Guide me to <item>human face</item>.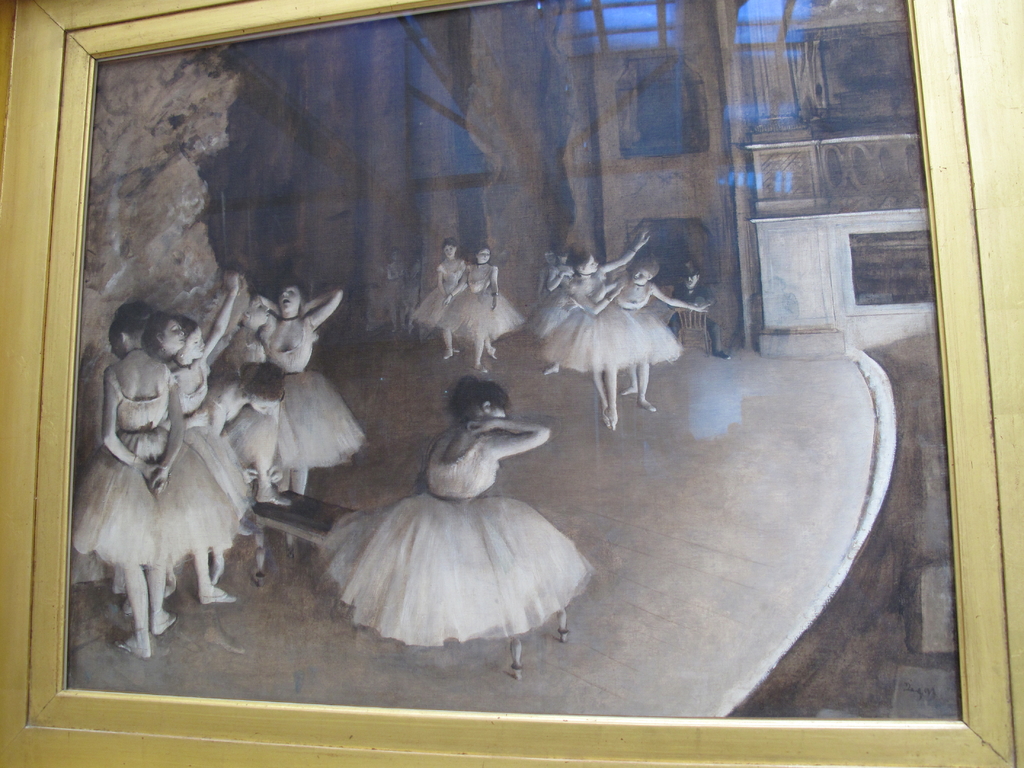
Guidance: (left=629, top=269, right=644, bottom=279).
